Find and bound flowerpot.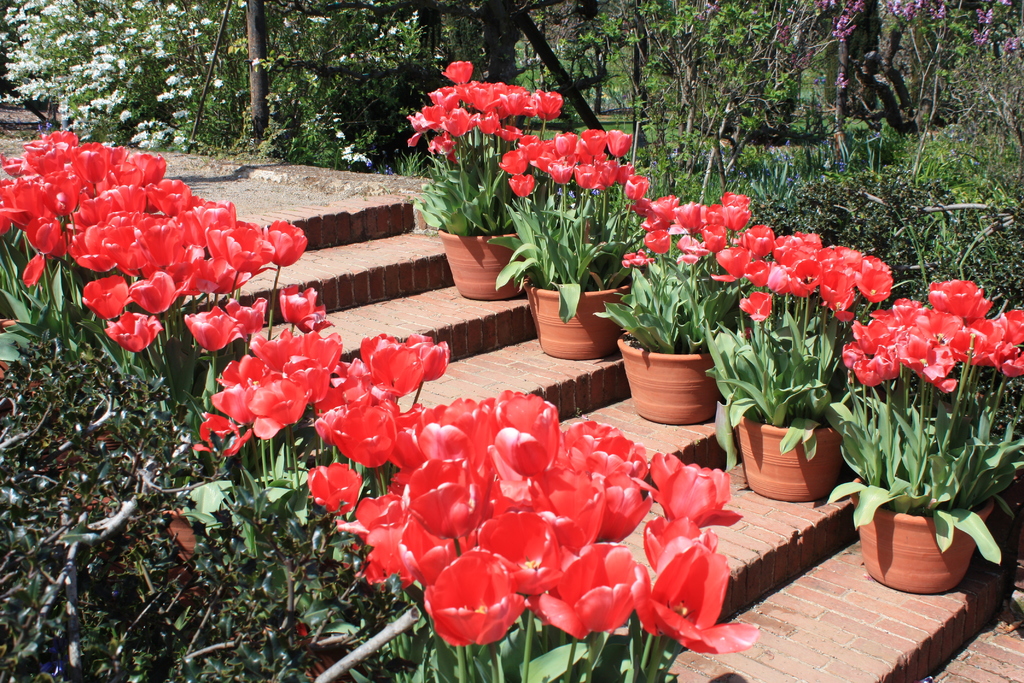
Bound: locate(613, 329, 719, 427).
